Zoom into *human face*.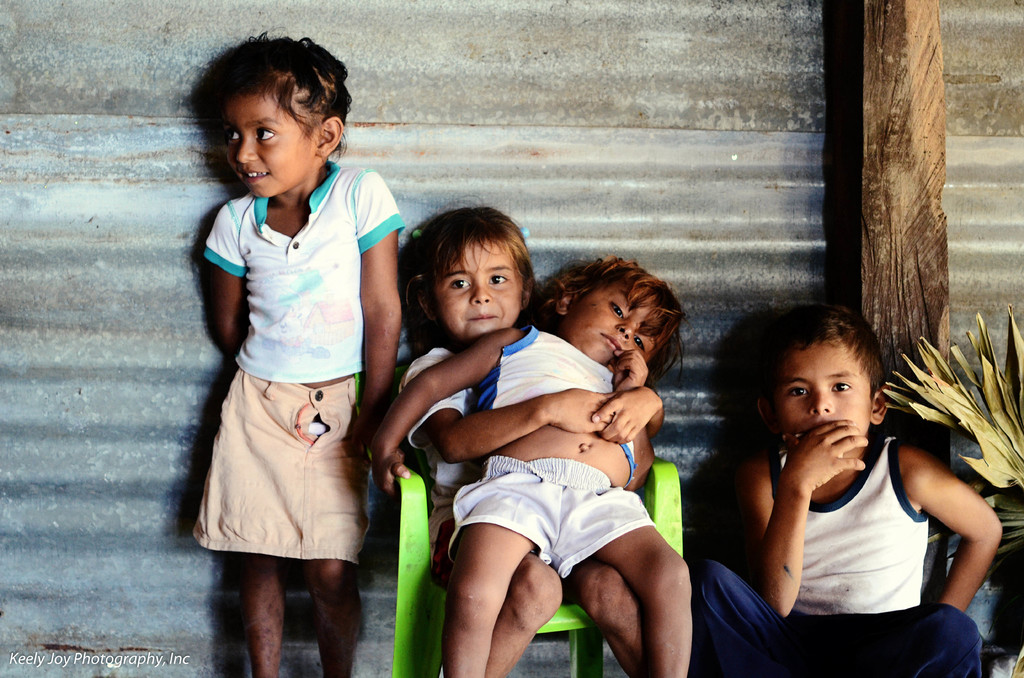
Zoom target: crop(438, 245, 527, 339).
